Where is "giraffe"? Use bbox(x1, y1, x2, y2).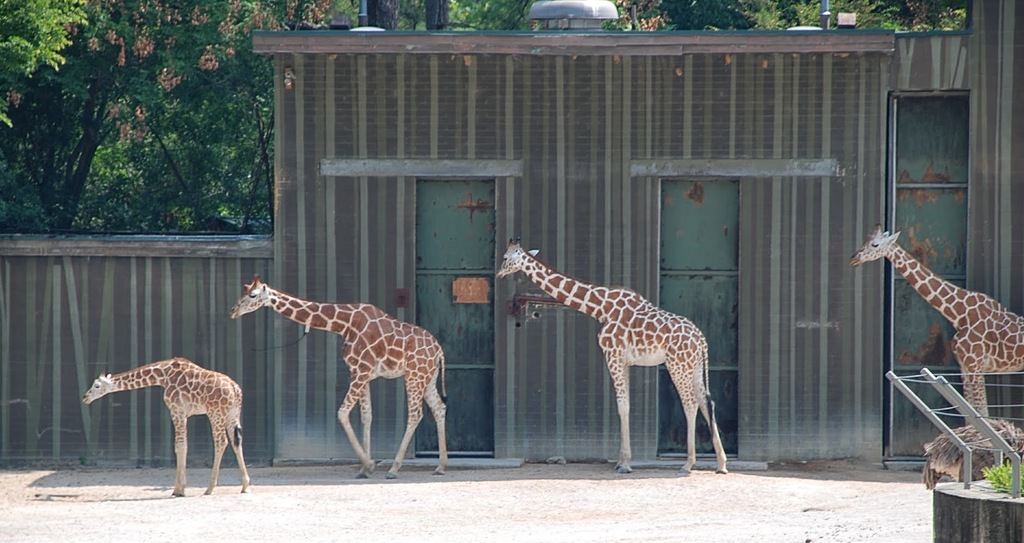
bbox(225, 273, 454, 482).
